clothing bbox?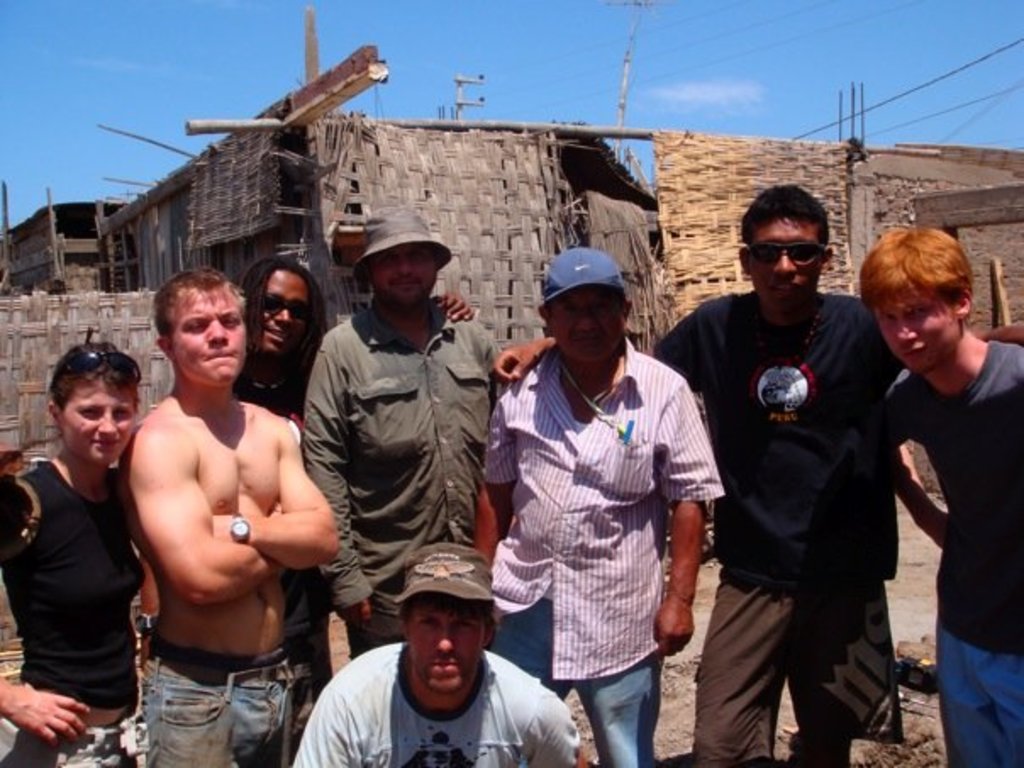
{"left": 224, "top": 359, "right": 342, "bottom": 644}
